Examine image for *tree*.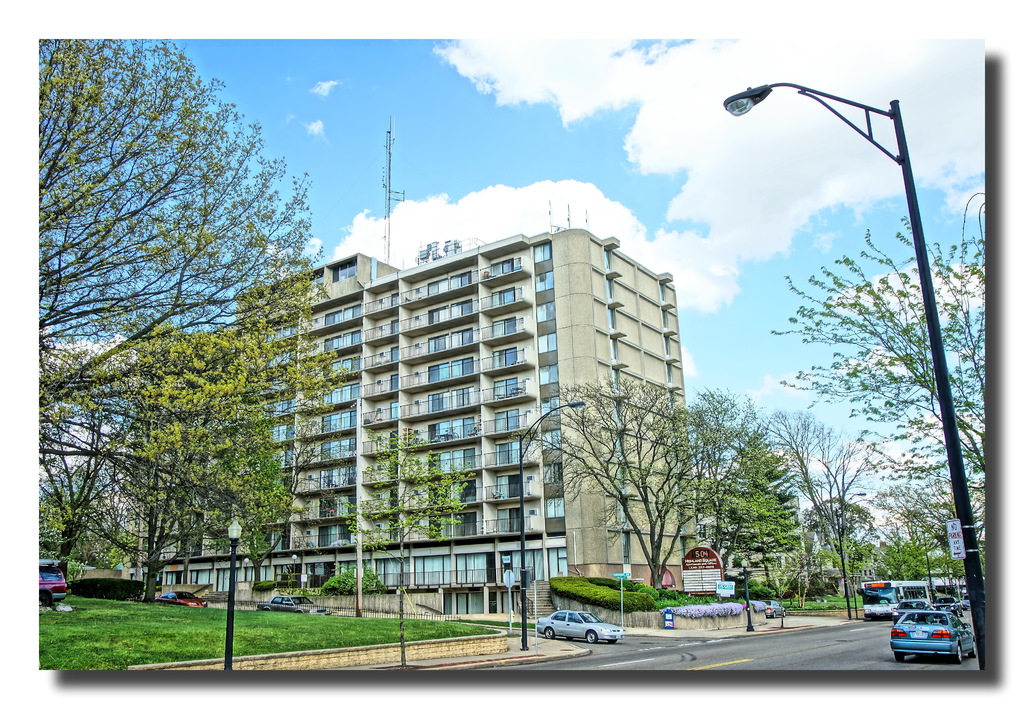
Examination result: l=504, t=380, r=750, b=592.
